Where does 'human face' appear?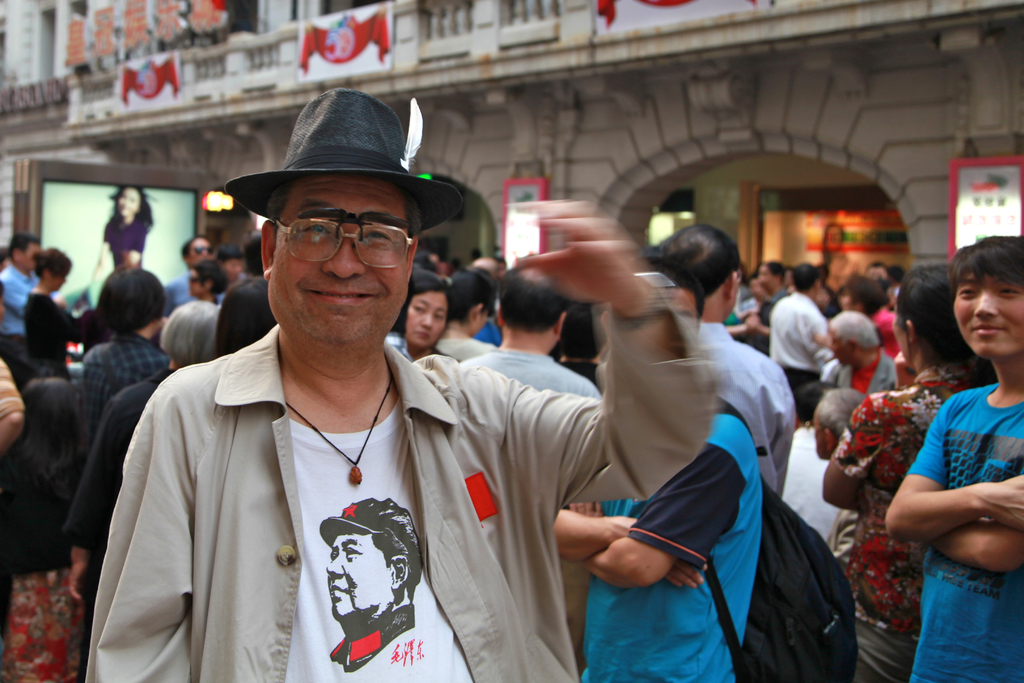
Appears at [left=269, top=176, right=412, bottom=344].
